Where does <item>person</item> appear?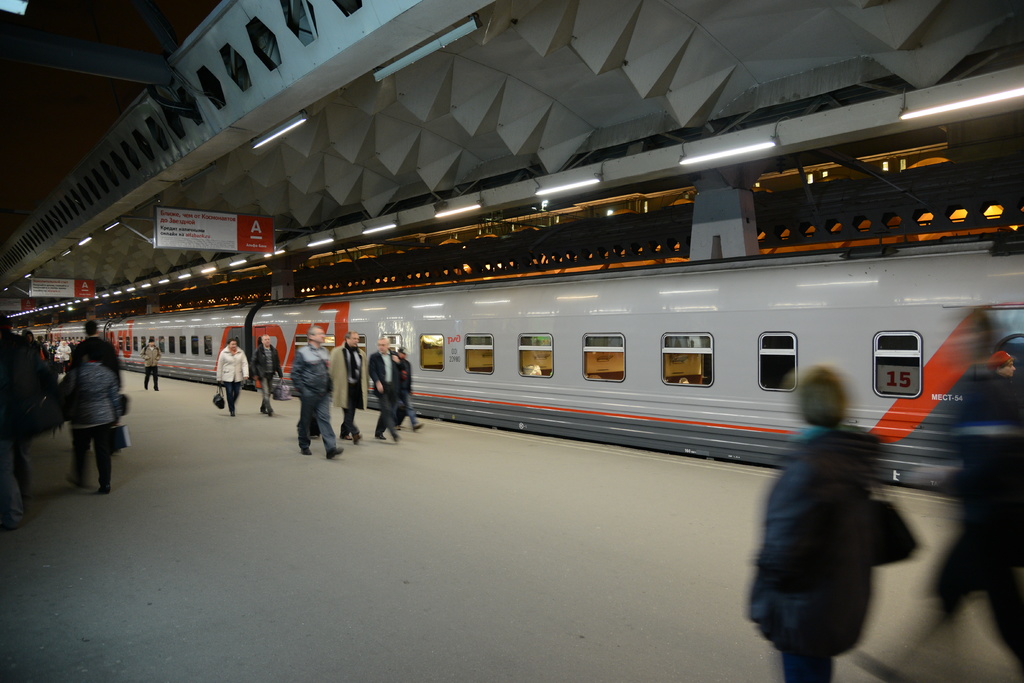
Appears at pyautogui.locateOnScreen(141, 336, 164, 391).
